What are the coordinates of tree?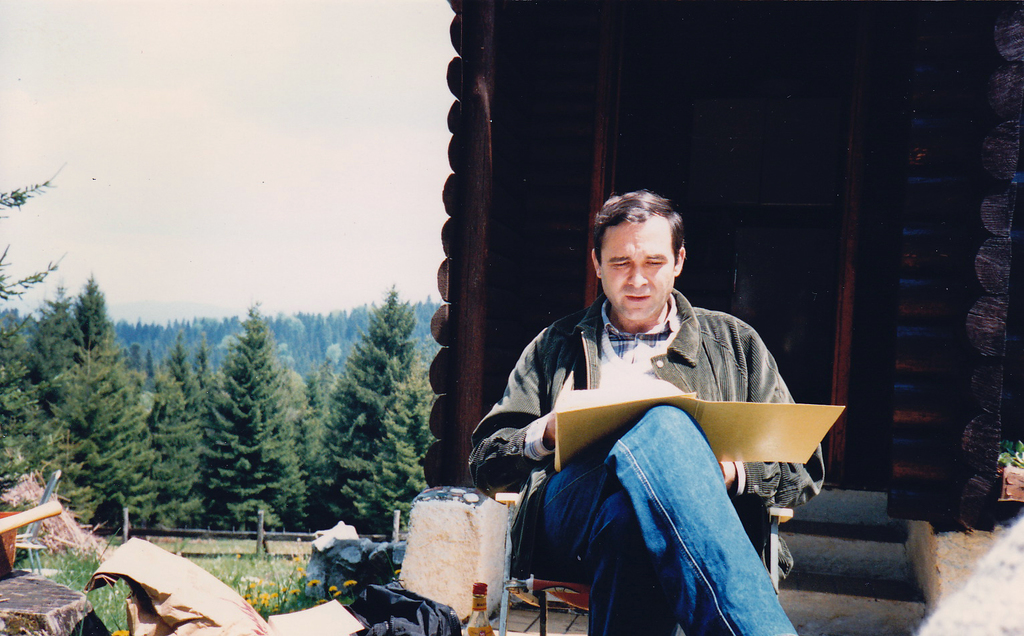
(left=201, top=303, right=304, bottom=543).
